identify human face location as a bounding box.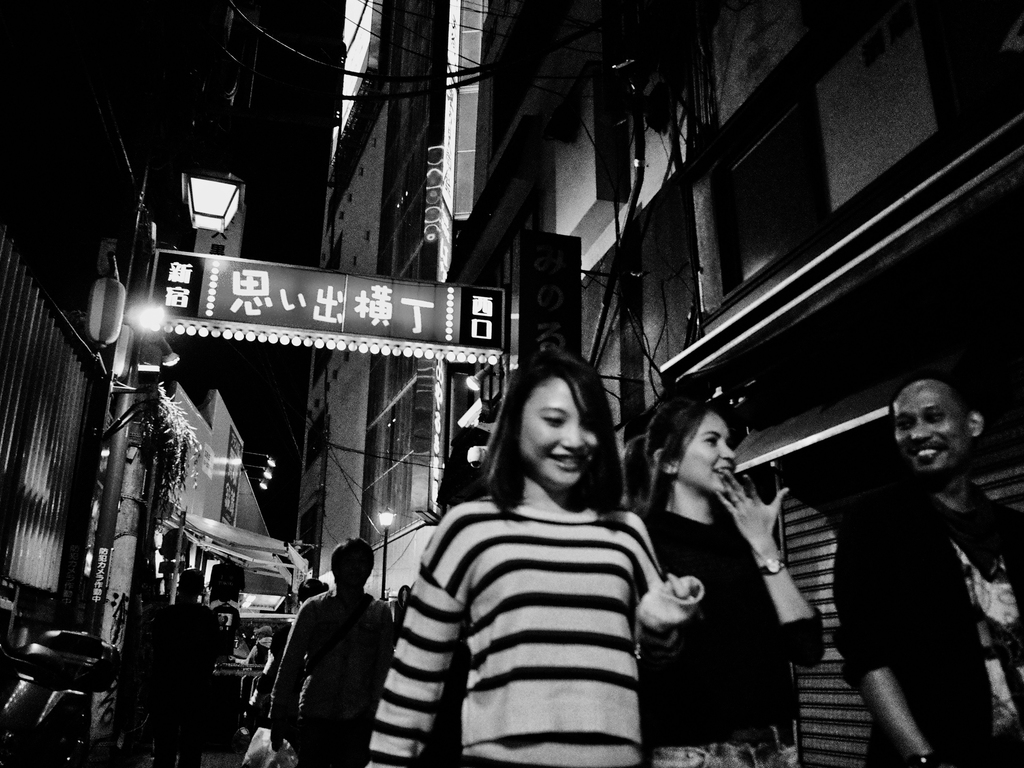
bbox=[895, 393, 970, 479].
